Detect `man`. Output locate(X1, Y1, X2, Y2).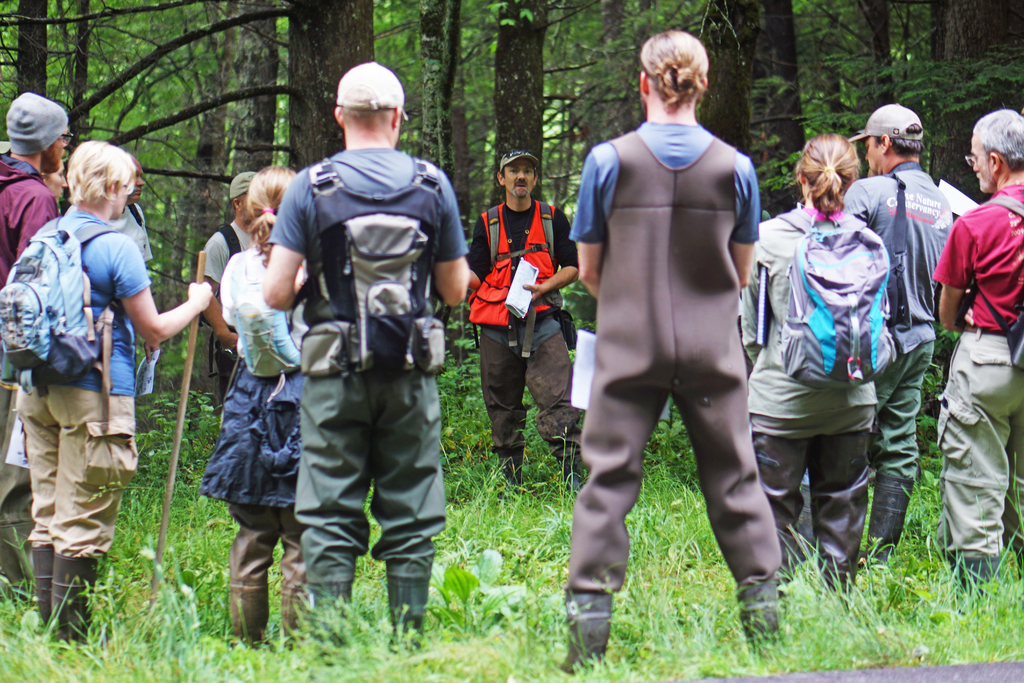
locate(557, 44, 791, 610).
